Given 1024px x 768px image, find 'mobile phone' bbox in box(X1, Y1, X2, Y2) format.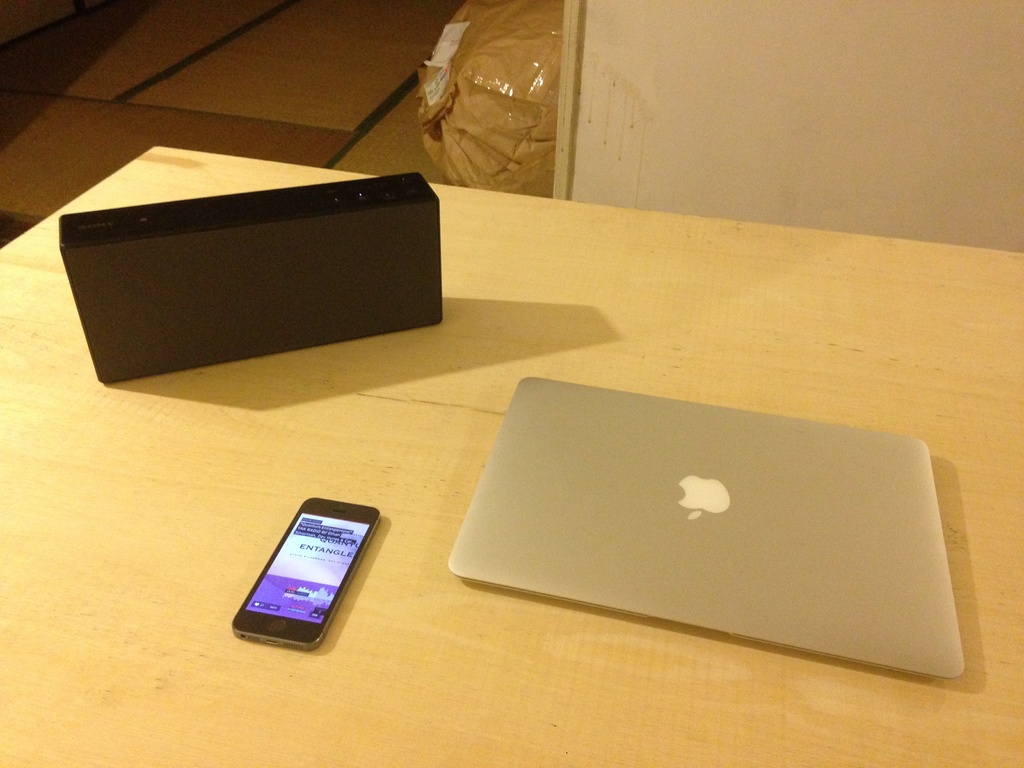
box(229, 493, 382, 655).
